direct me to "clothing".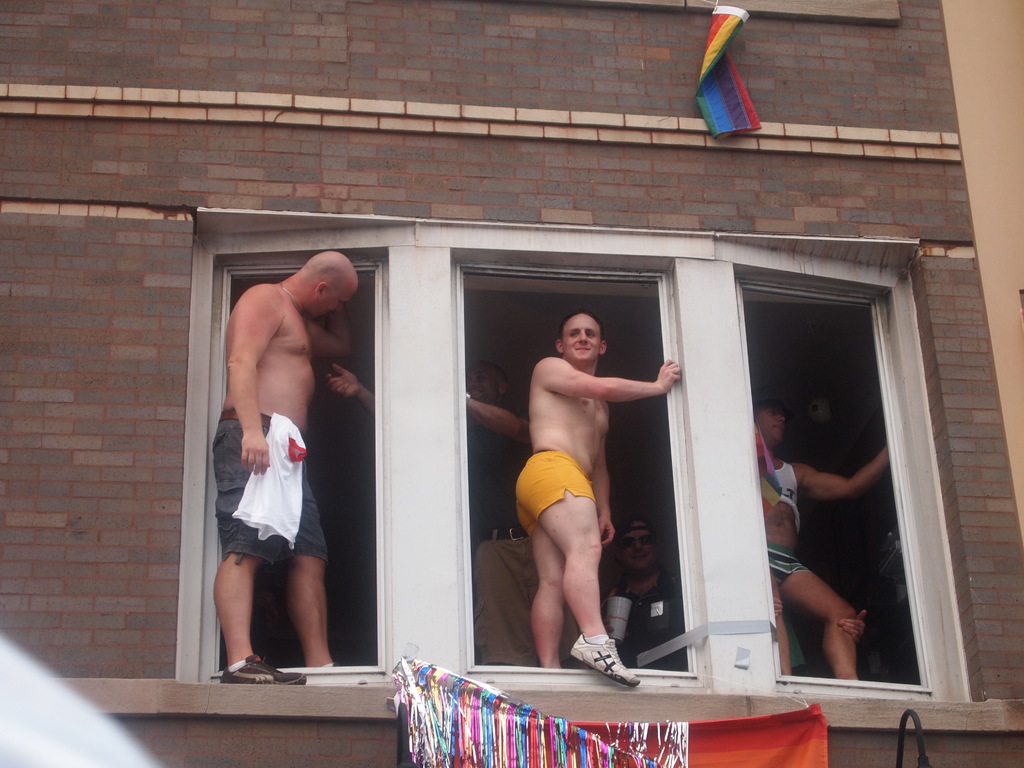
Direction: (217,412,335,564).
